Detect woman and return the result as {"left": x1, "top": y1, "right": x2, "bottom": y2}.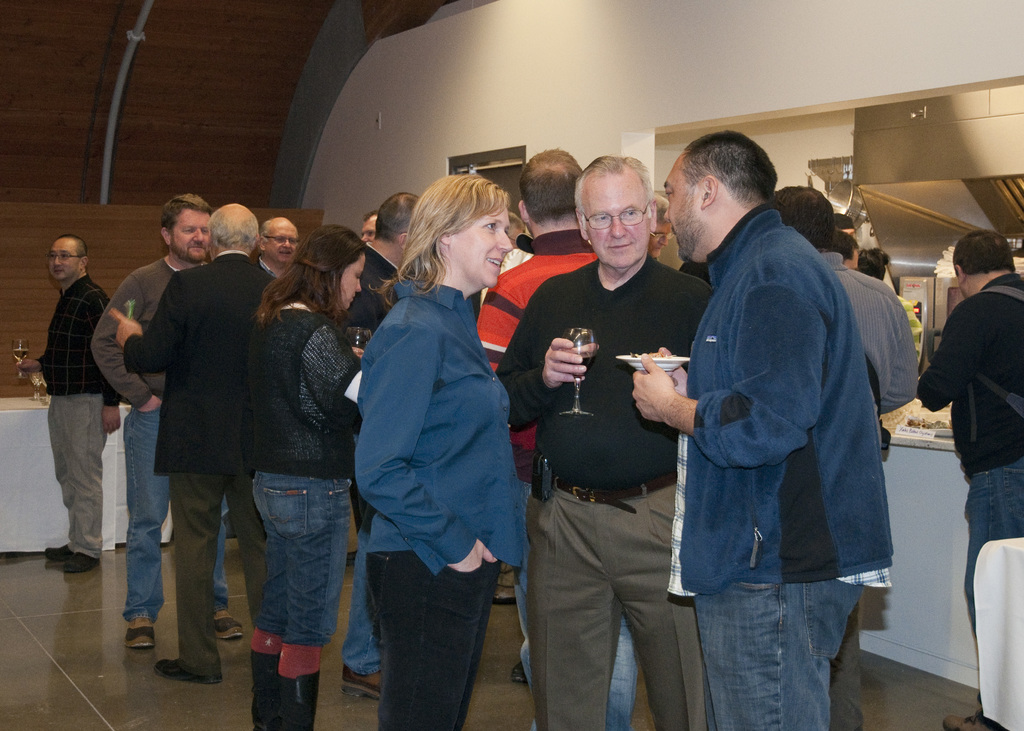
{"left": 247, "top": 218, "right": 373, "bottom": 730}.
